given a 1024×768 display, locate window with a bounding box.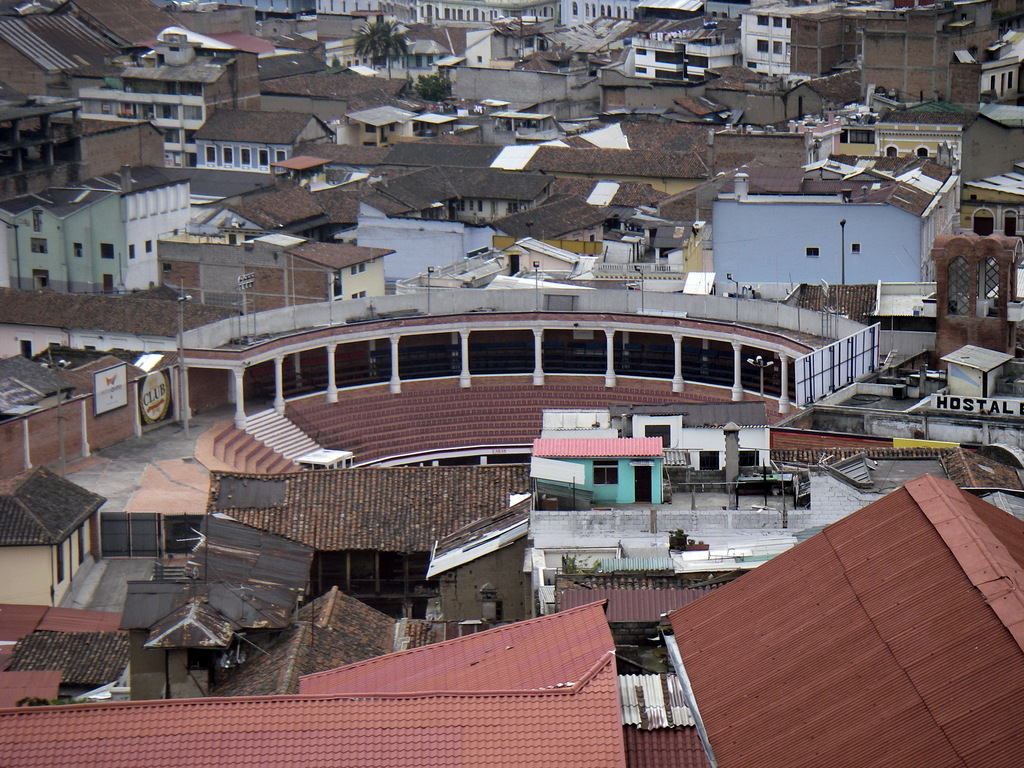
Located: 104/242/115/260.
